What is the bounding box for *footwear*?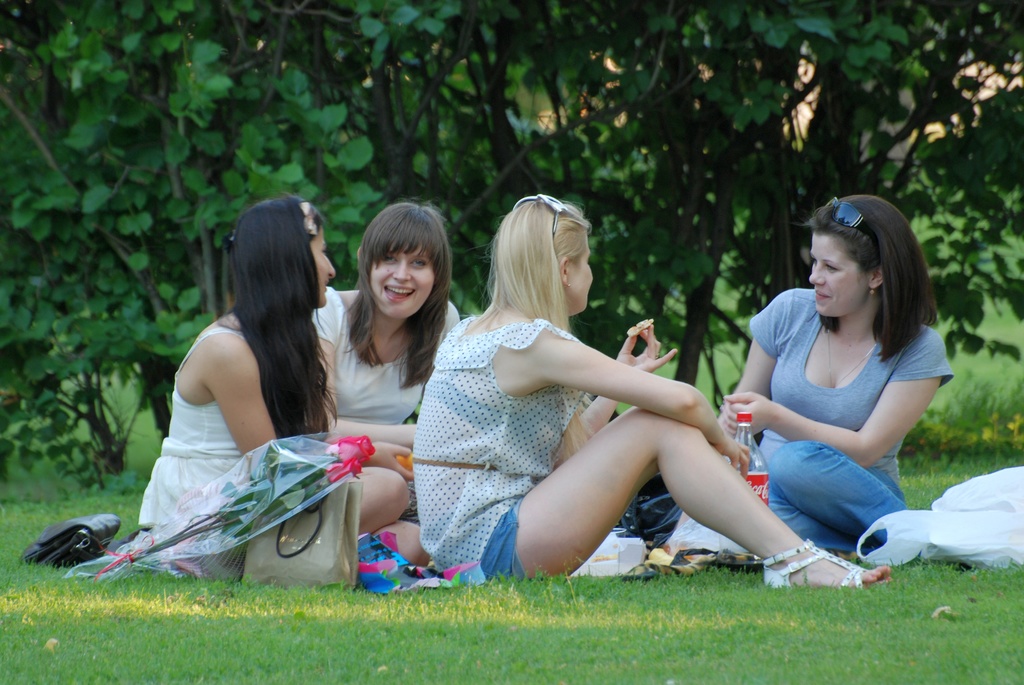
{"left": 360, "top": 570, "right": 401, "bottom": 594}.
